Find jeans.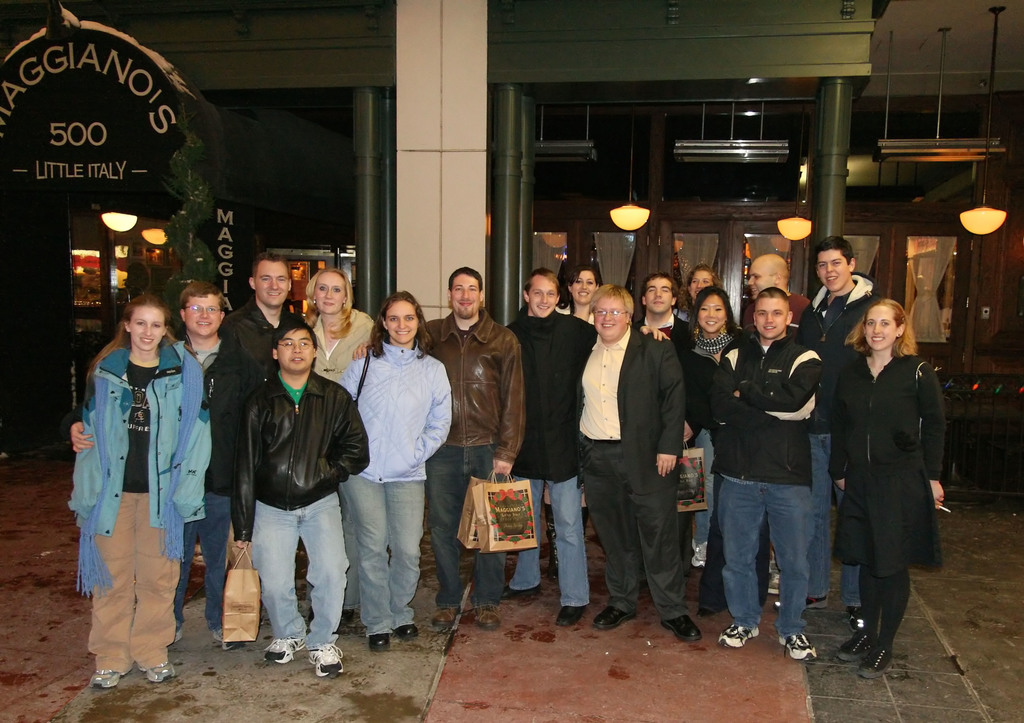
BBox(422, 446, 493, 608).
